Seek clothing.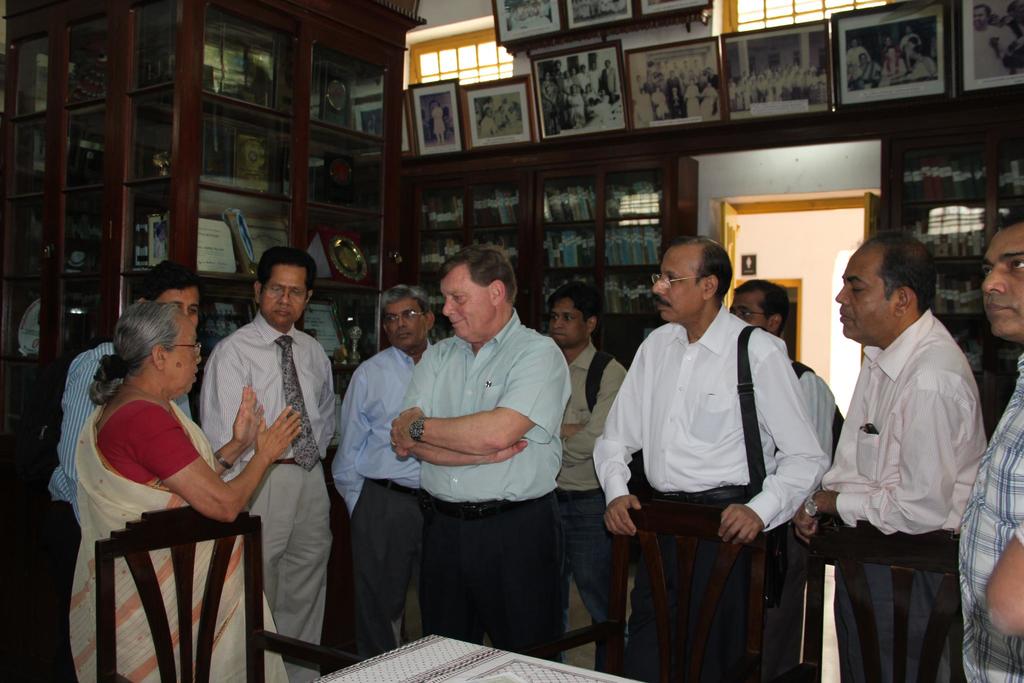
x1=817, y1=279, x2=990, y2=597.
